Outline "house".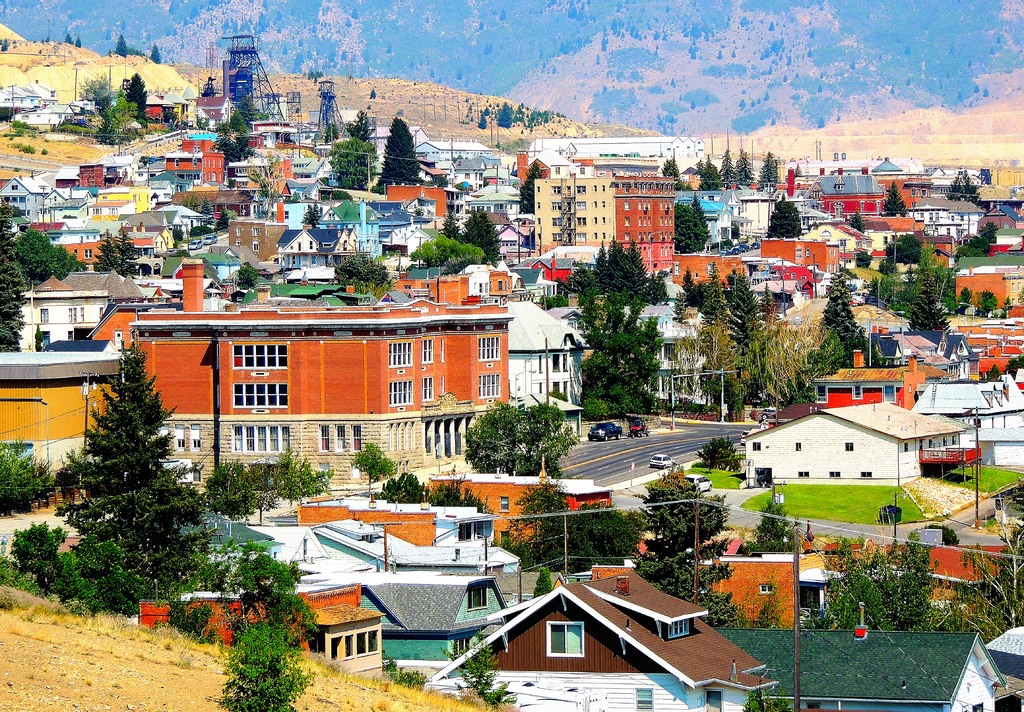
Outline: 954:272:1023:320.
